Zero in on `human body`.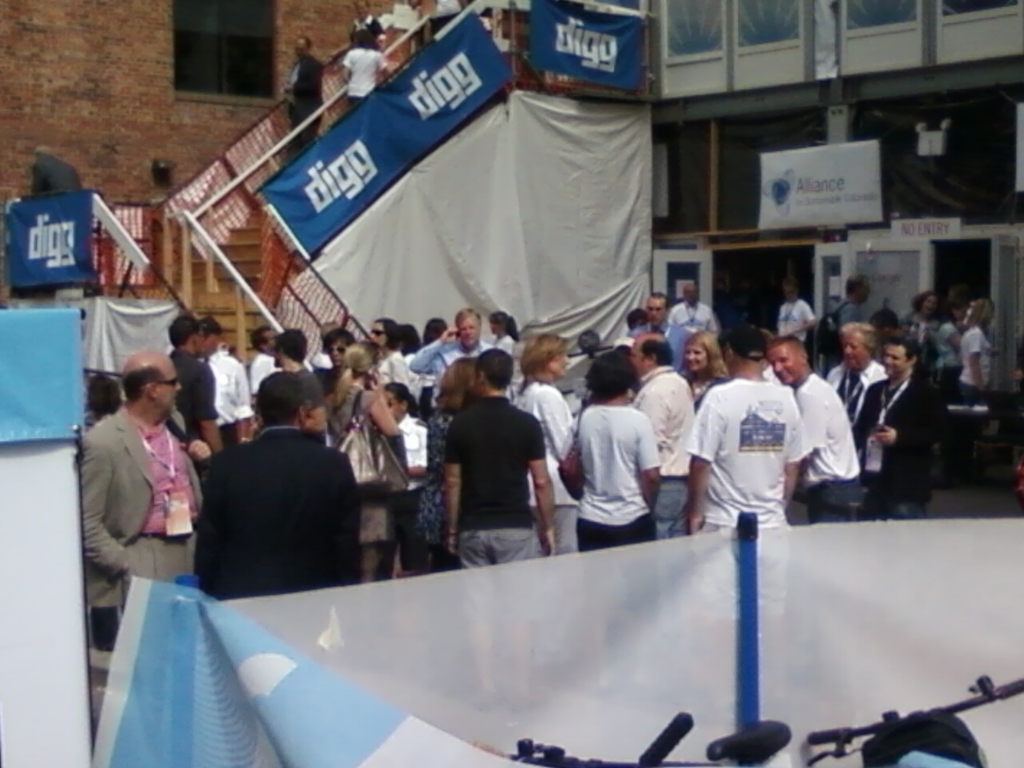
Zeroed in: (x1=419, y1=352, x2=479, y2=590).
